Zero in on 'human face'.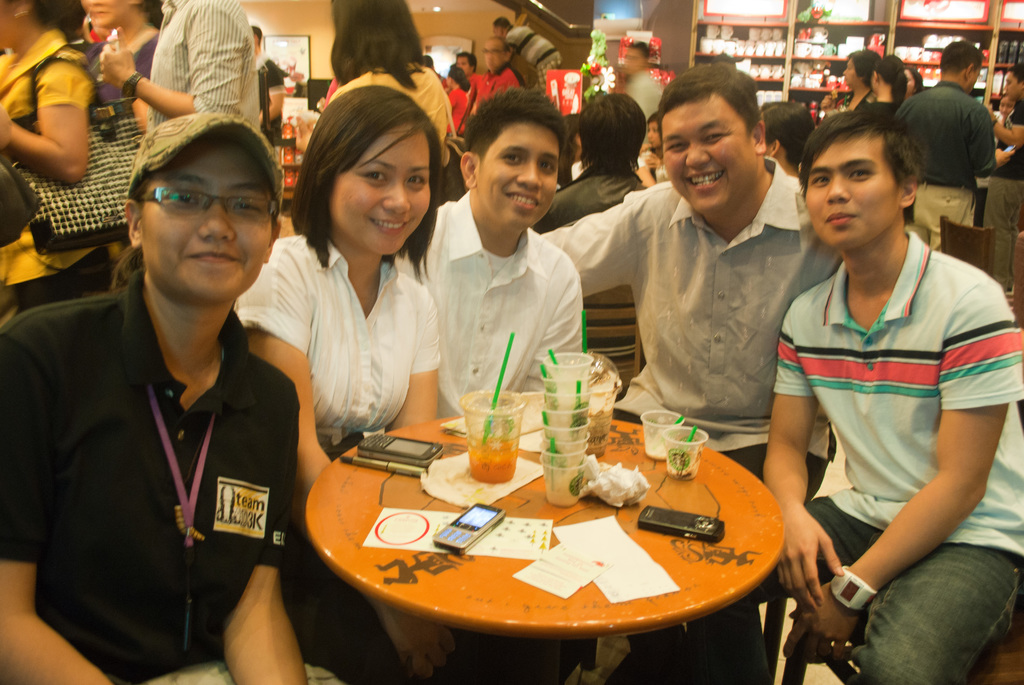
Zeroed in: crop(456, 55, 474, 74).
